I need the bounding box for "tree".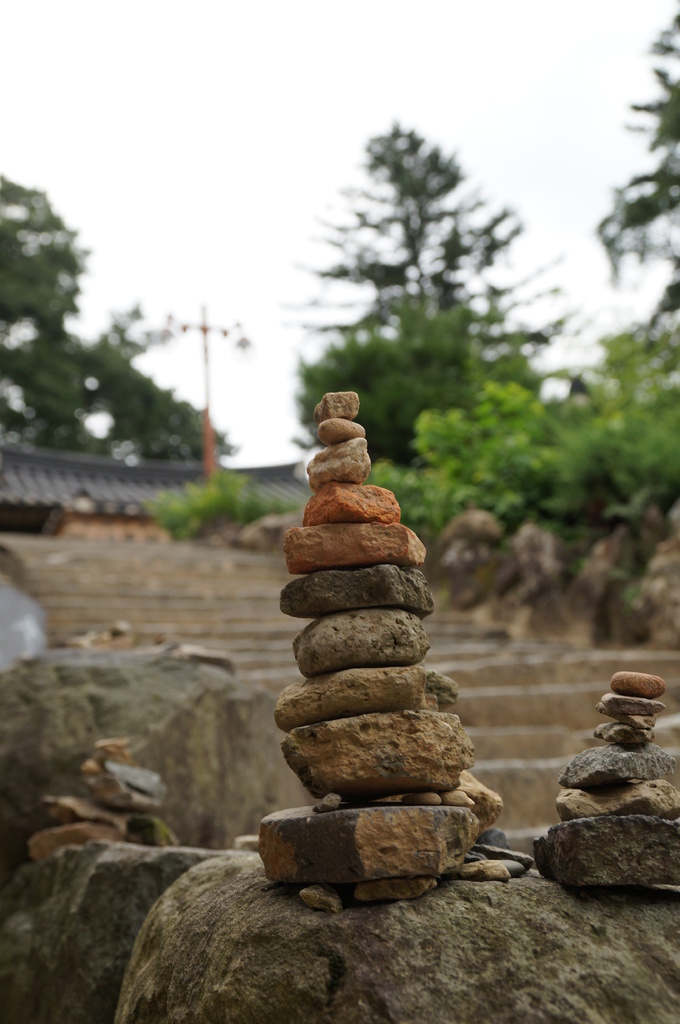
Here it is: <bbox>271, 100, 536, 406</bbox>.
